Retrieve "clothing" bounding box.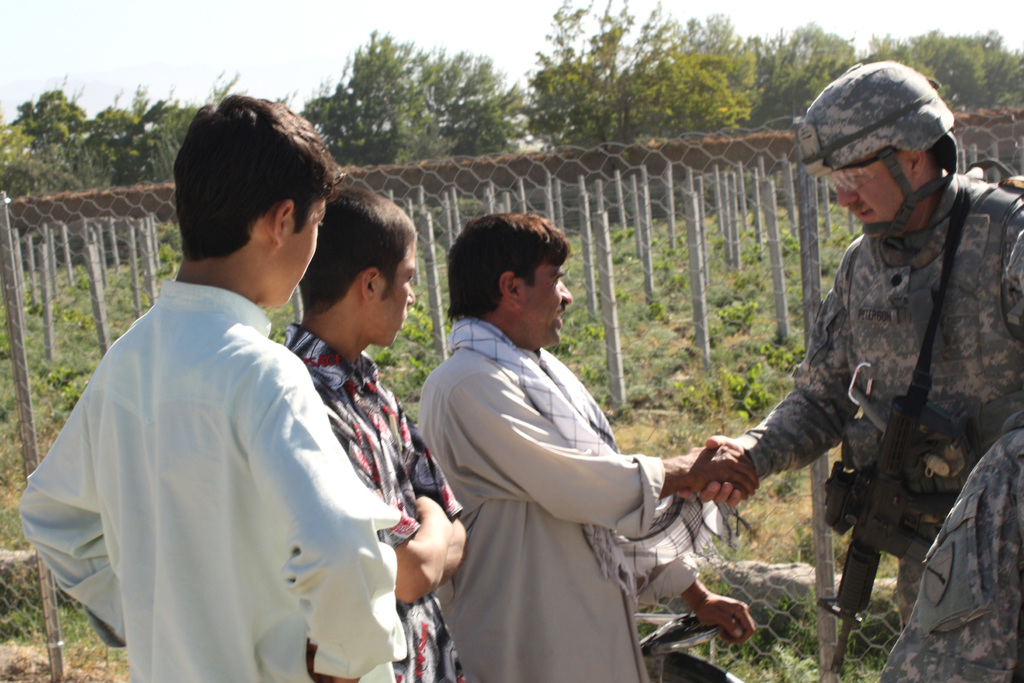
Bounding box: 17:281:403:682.
